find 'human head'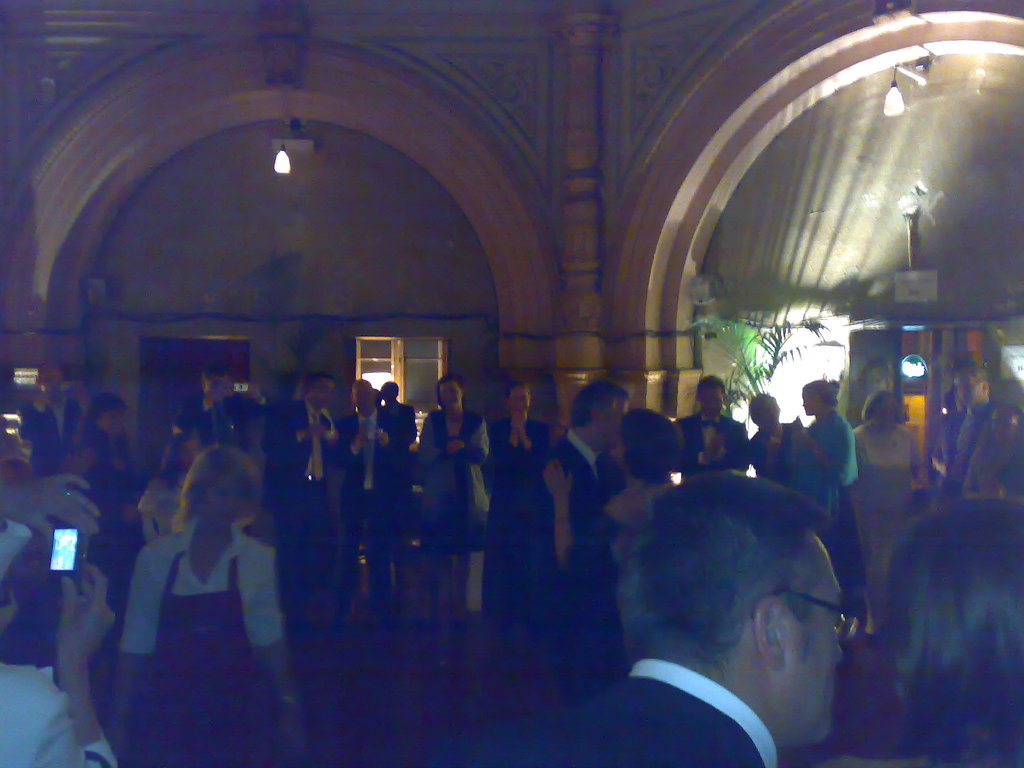
<region>567, 383, 628, 447</region>
